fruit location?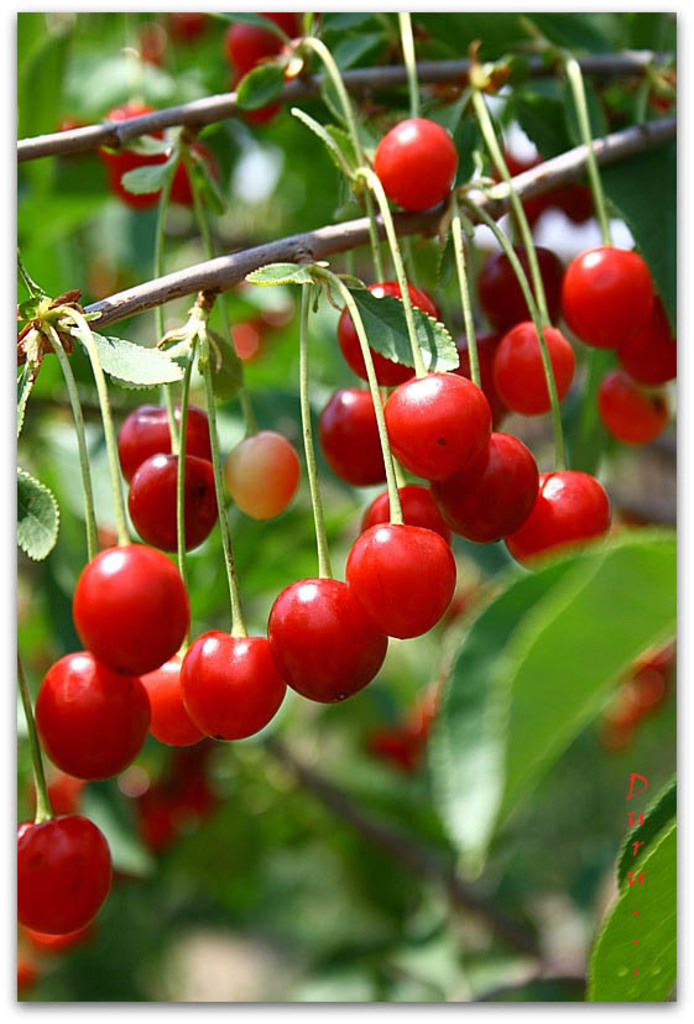
<box>0,814,111,941</box>
